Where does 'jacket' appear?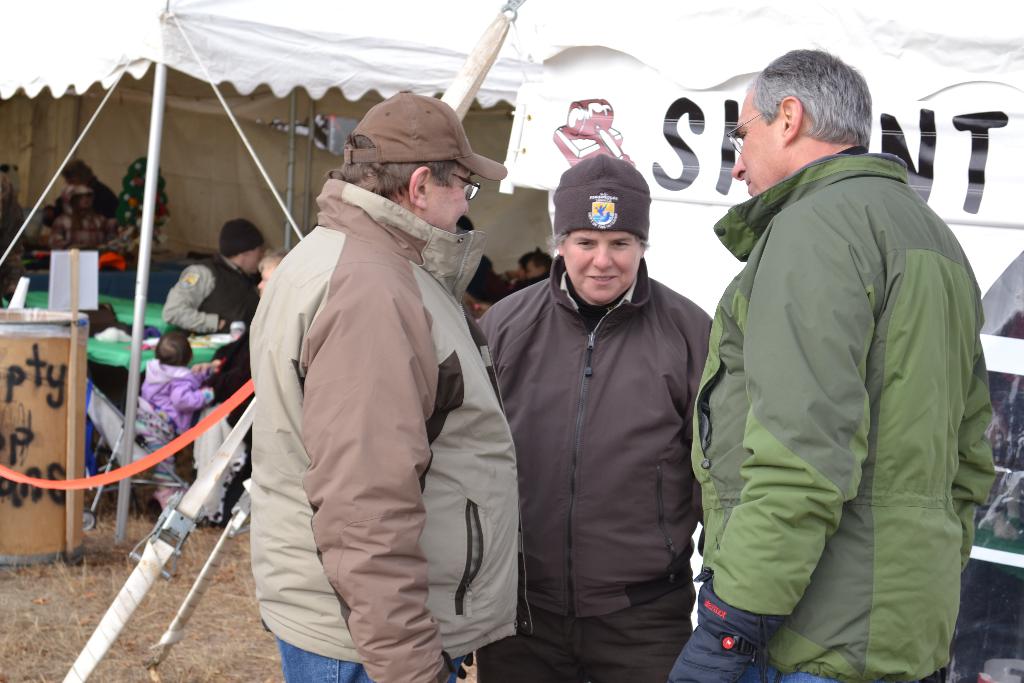
Appears at {"x1": 476, "y1": 252, "x2": 713, "y2": 620}.
